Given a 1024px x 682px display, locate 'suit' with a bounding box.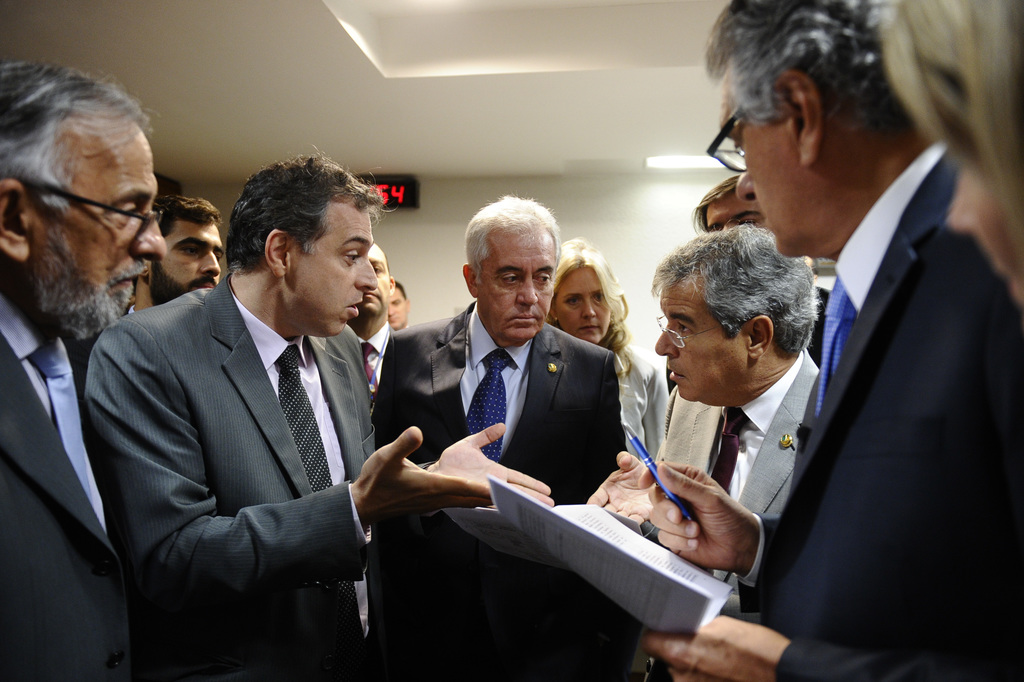
Located: bbox=[0, 298, 129, 681].
